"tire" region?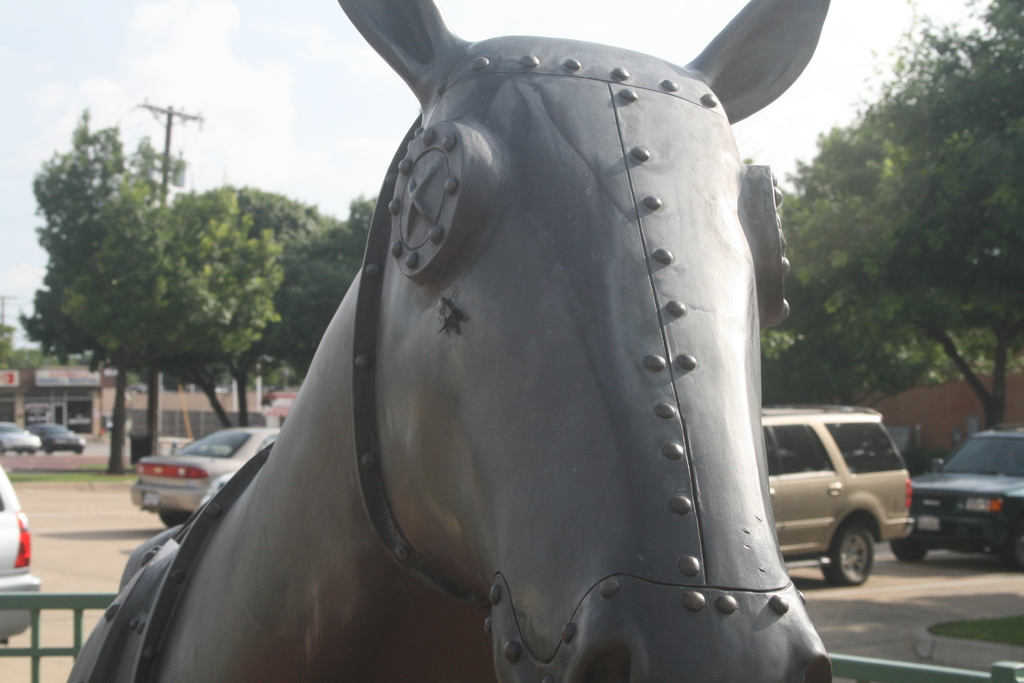
{"x1": 891, "y1": 540, "x2": 927, "y2": 561}
